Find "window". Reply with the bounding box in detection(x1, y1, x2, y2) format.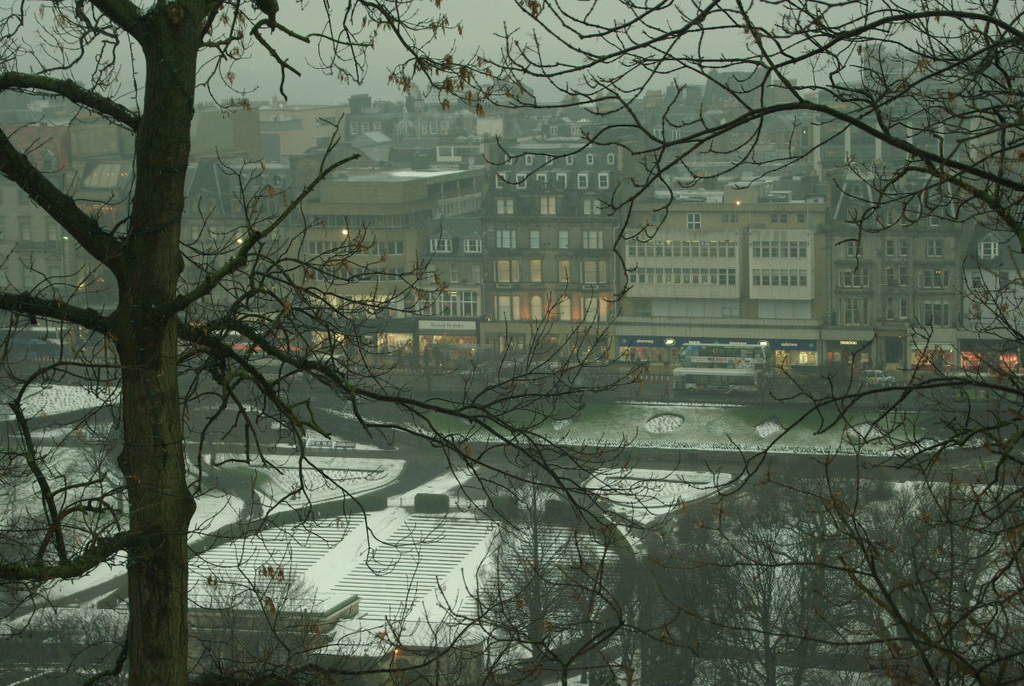
detection(558, 258, 574, 286).
